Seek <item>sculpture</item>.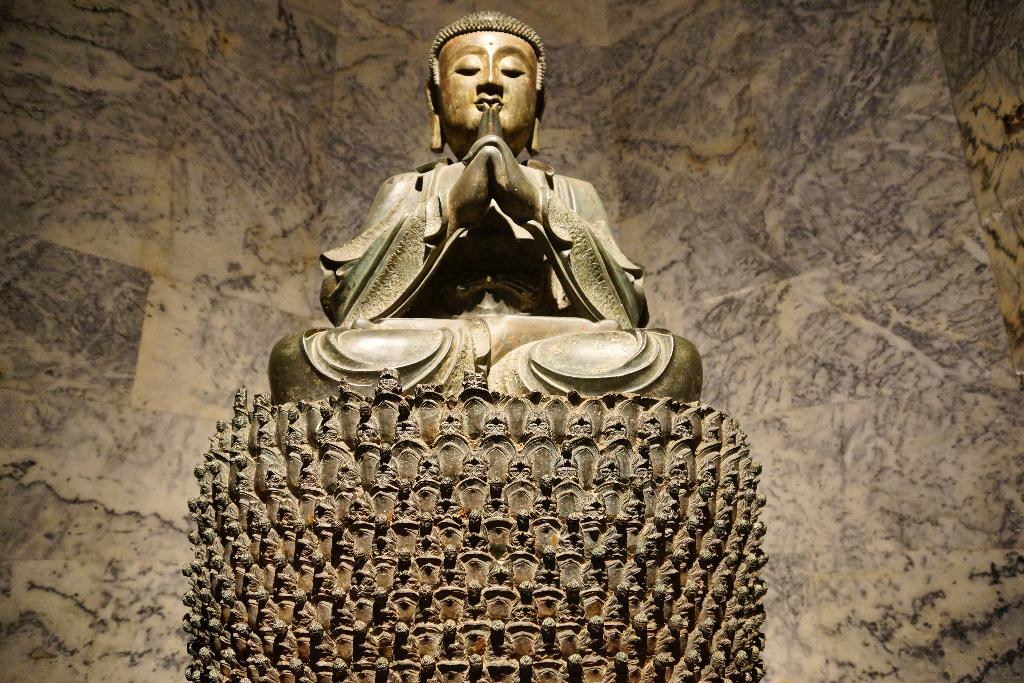
237, 457, 251, 494.
